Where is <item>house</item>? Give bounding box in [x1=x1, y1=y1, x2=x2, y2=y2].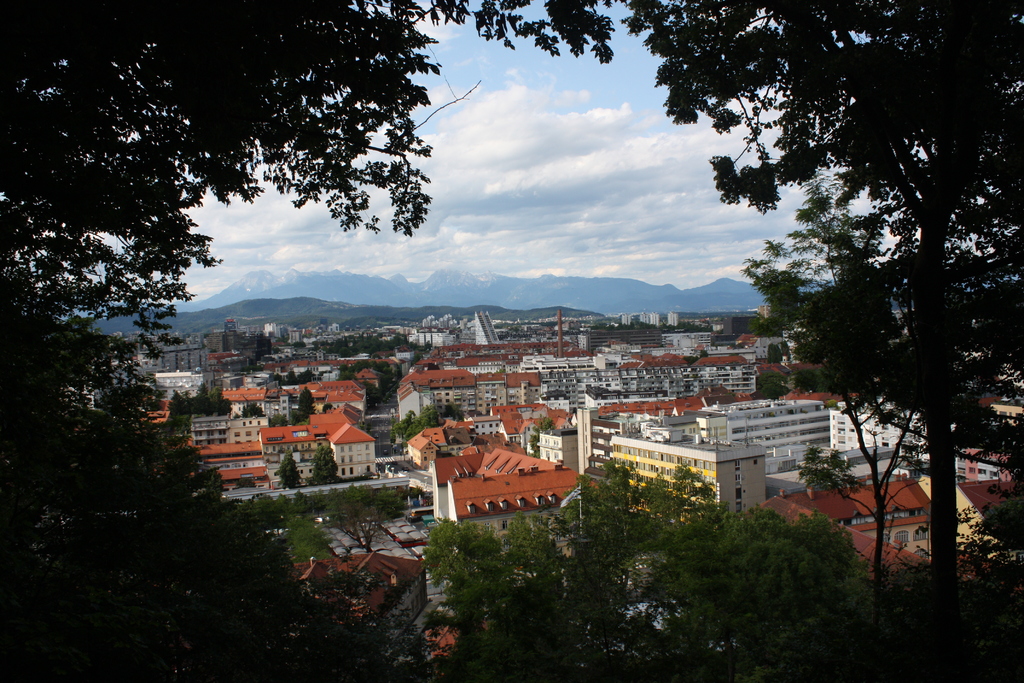
[x1=284, y1=369, x2=360, y2=427].
